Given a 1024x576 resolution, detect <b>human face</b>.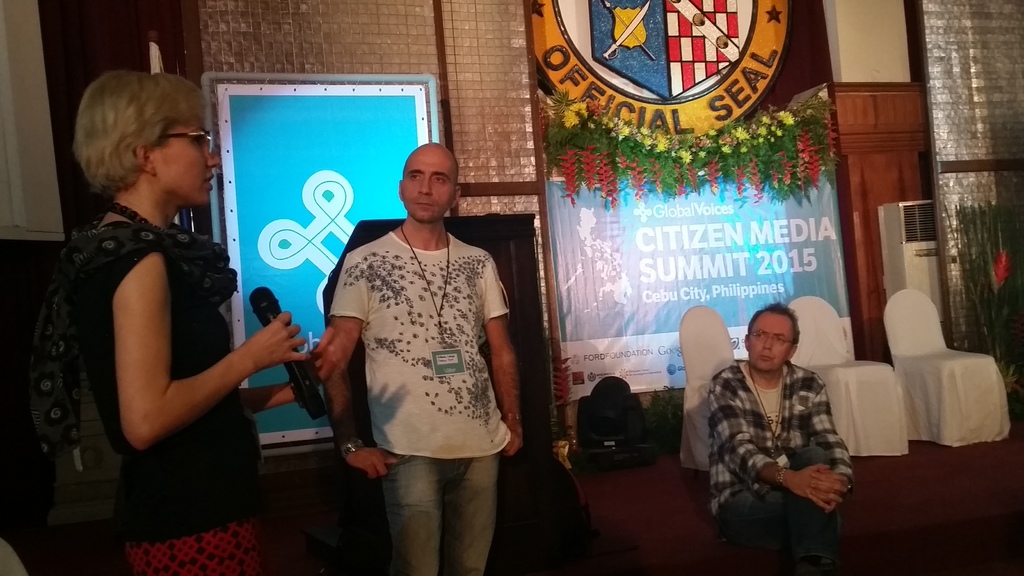
locate(403, 148, 454, 220).
